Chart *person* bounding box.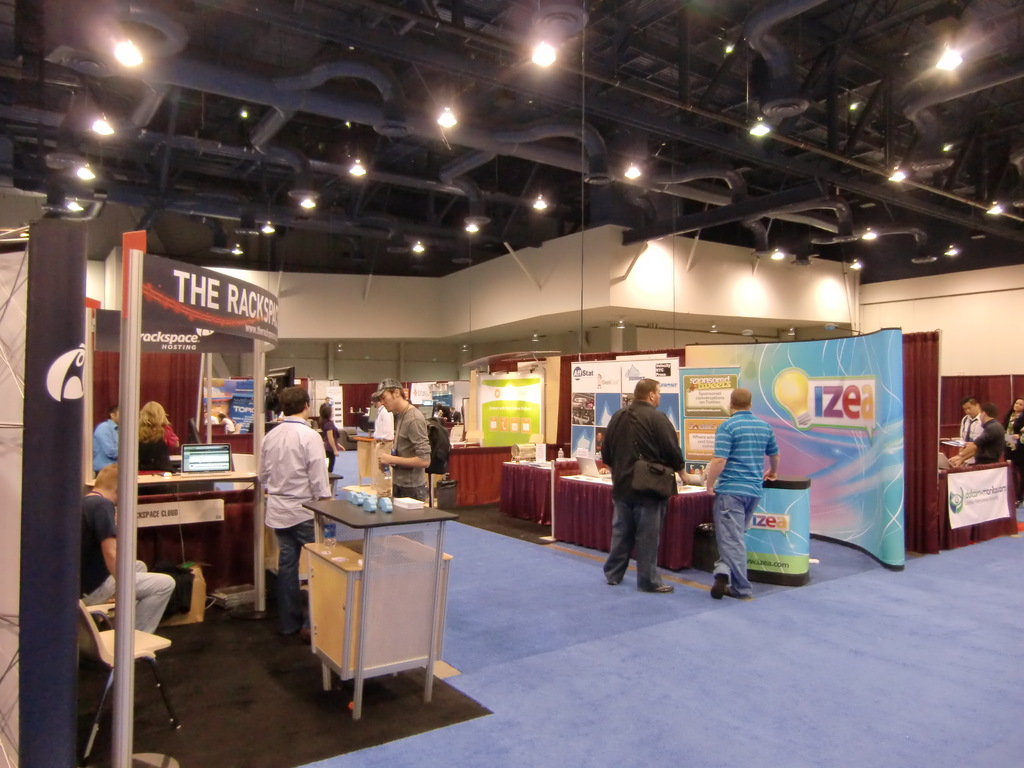
Charted: locate(253, 390, 344, 634).
